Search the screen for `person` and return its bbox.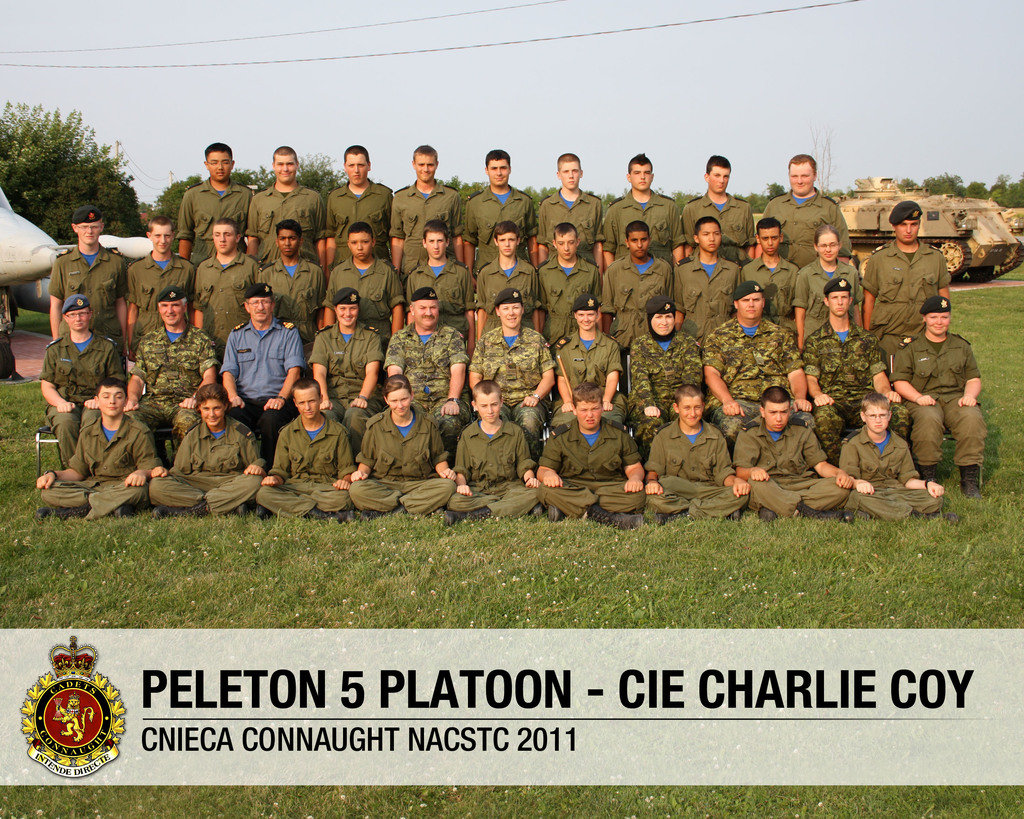
Found: (403, 216, 475, 348).
